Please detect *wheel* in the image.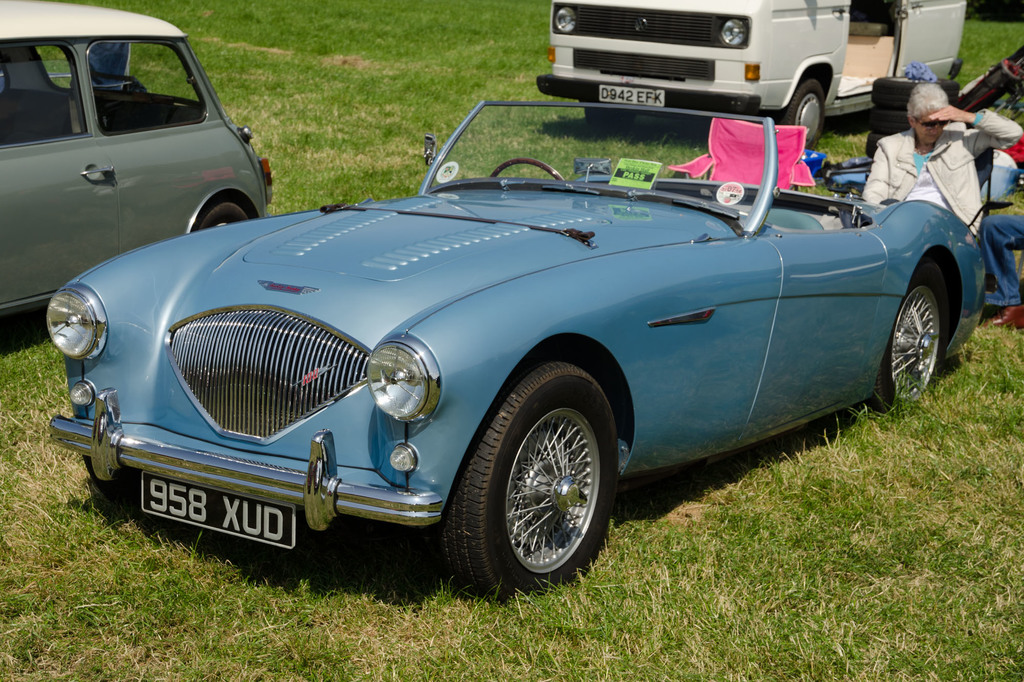
{"x1": 582, "y1": 102, "x2": 635, "y2": 125}.
